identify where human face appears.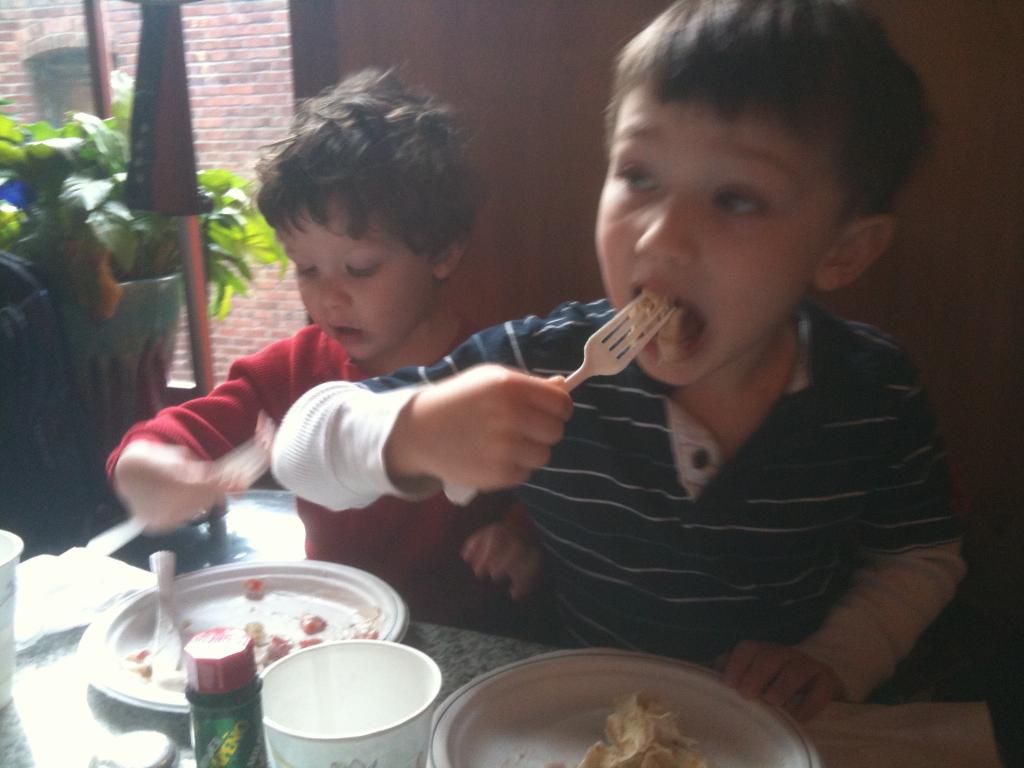
Appears at 285,202,433,347.
